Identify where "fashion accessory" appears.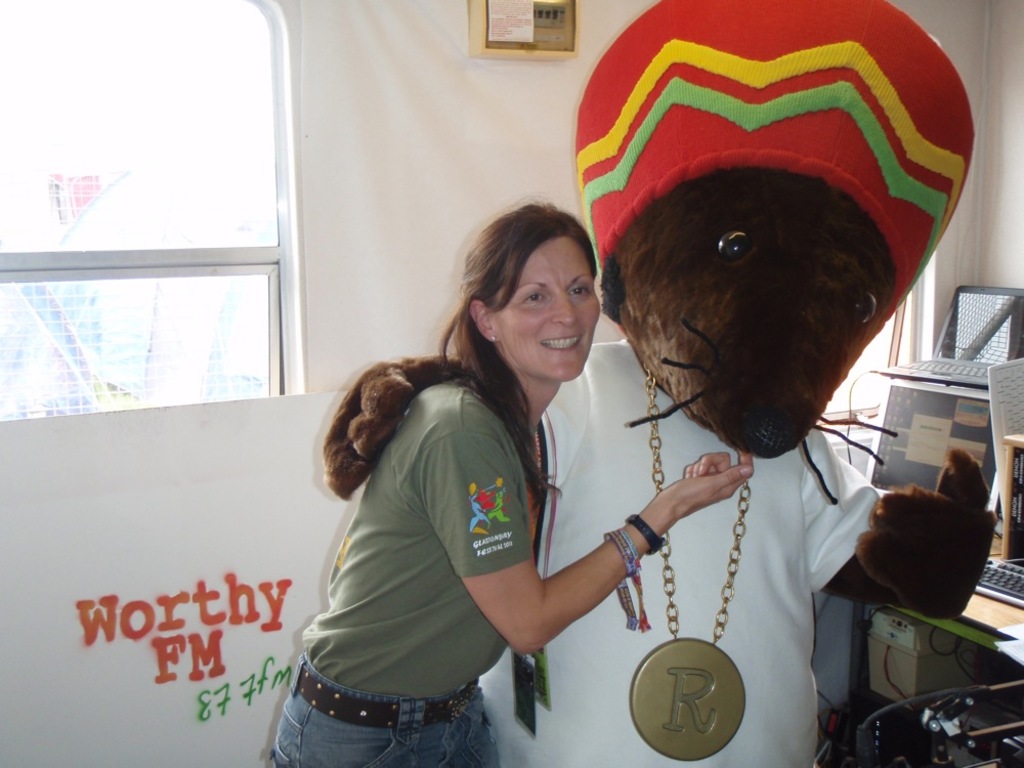
Appears at bbox=(511, 490, 538, 736).
